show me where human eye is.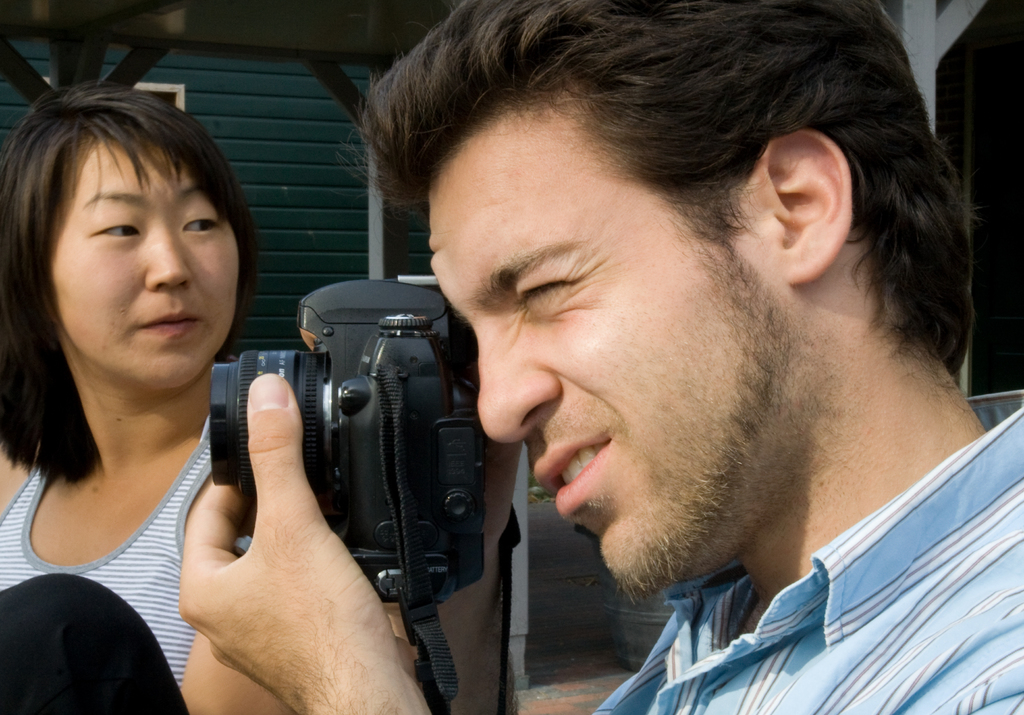
human eye is at 178,210,228,240.
